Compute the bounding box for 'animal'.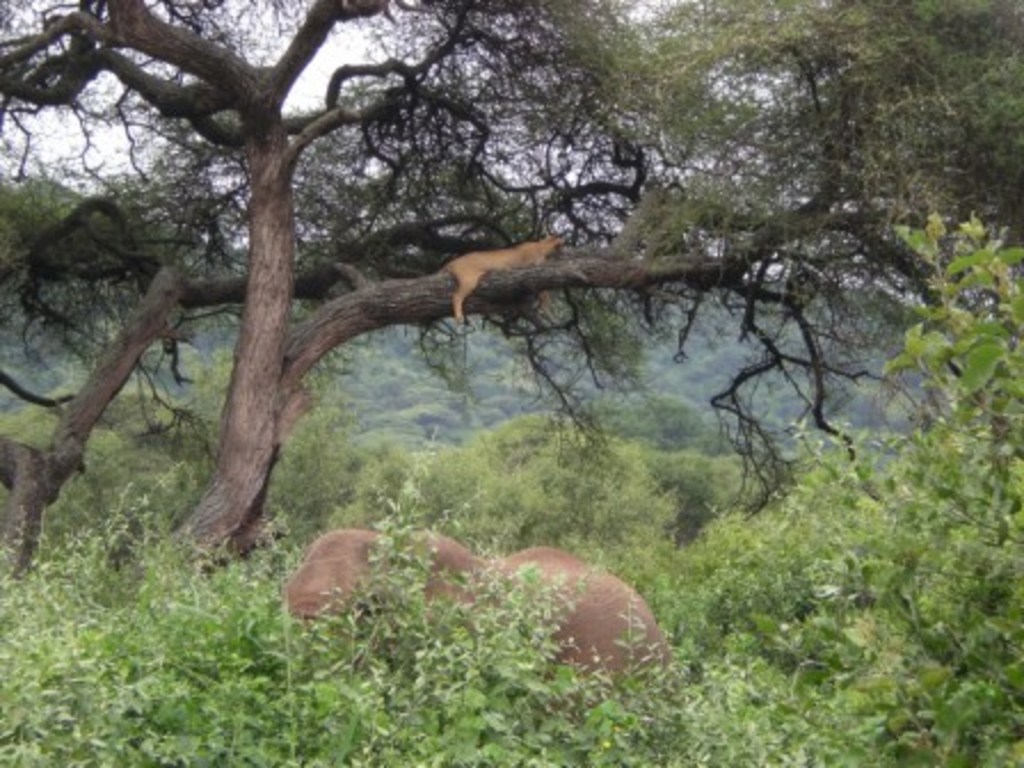
441/231/565/331.
